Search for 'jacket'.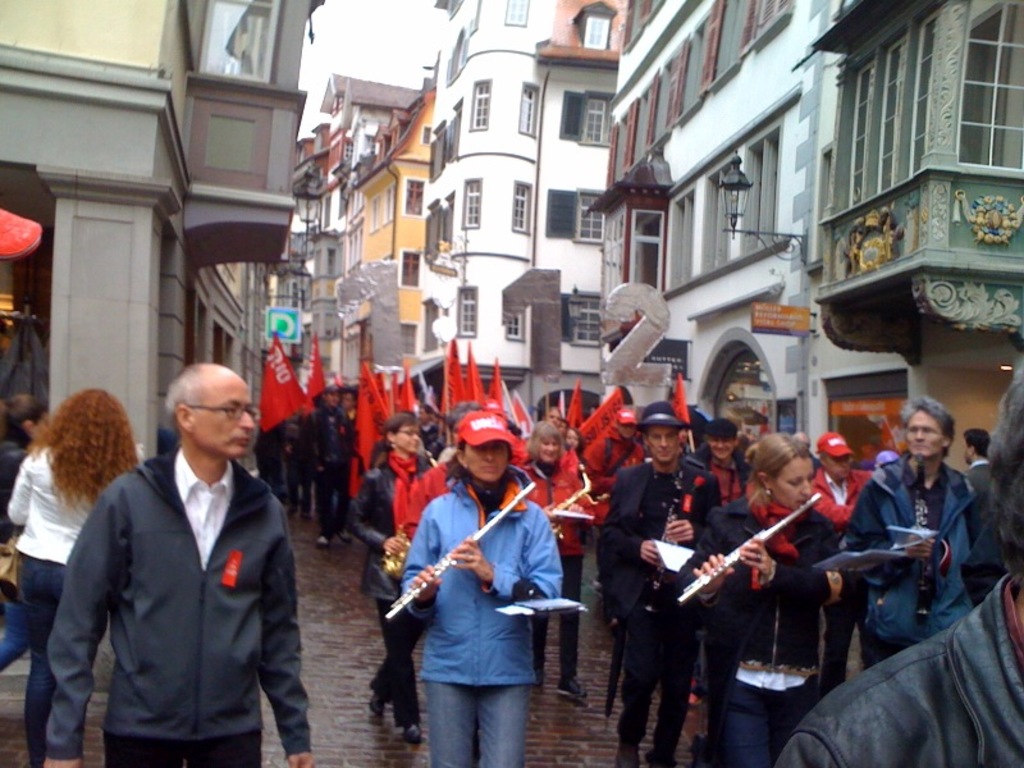
Found at 408/471/556/712.
